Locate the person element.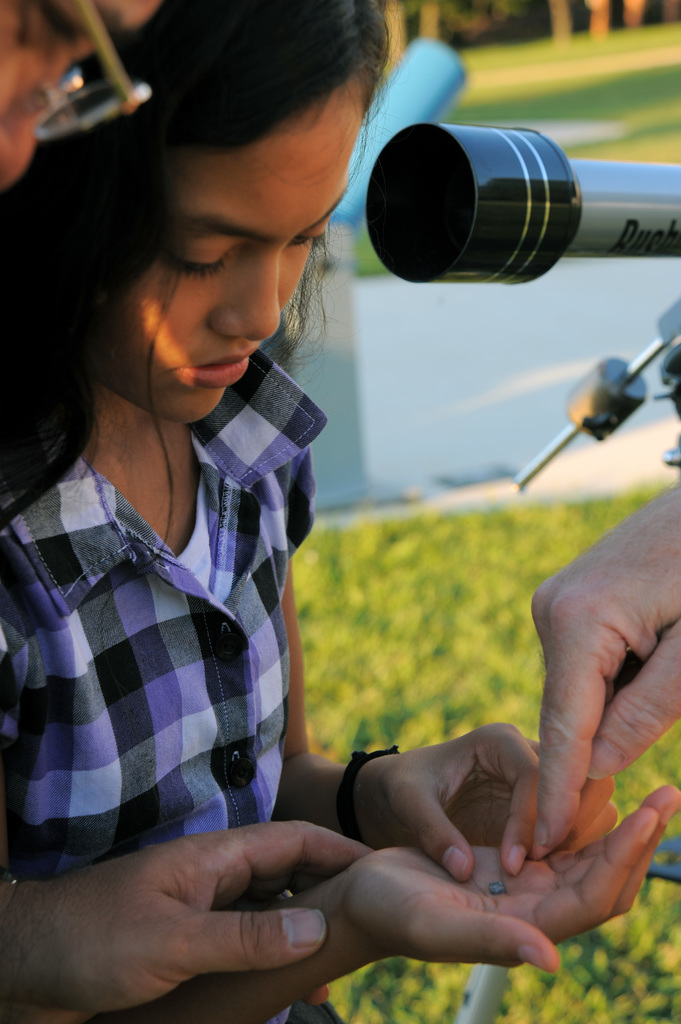
Element bbox: (left=521, top=470, right=680, bottom=853).
